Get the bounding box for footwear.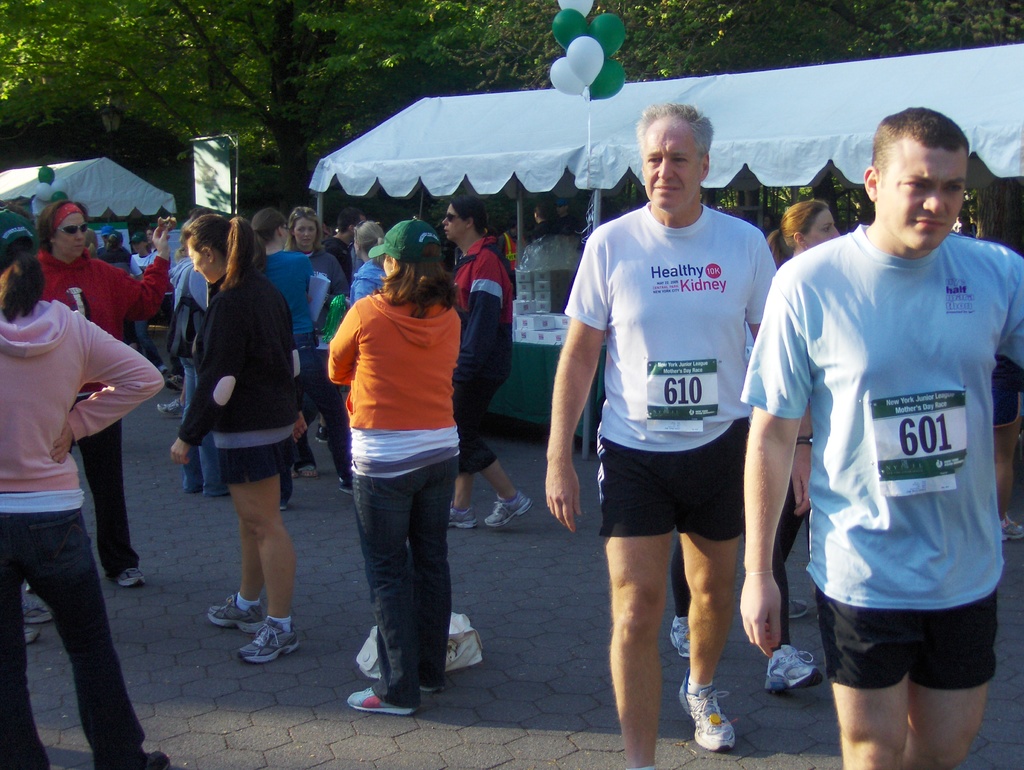
[x1=349, y1=687, x2=419, y2=719].
